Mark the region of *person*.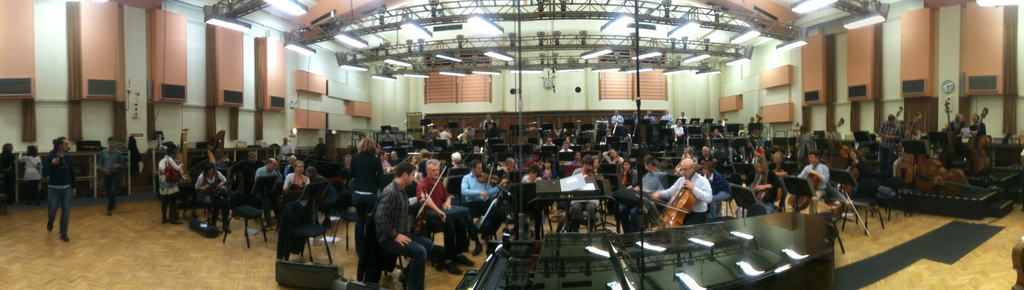
Region: x1=940 y1=110 x2=972 y2=141.
